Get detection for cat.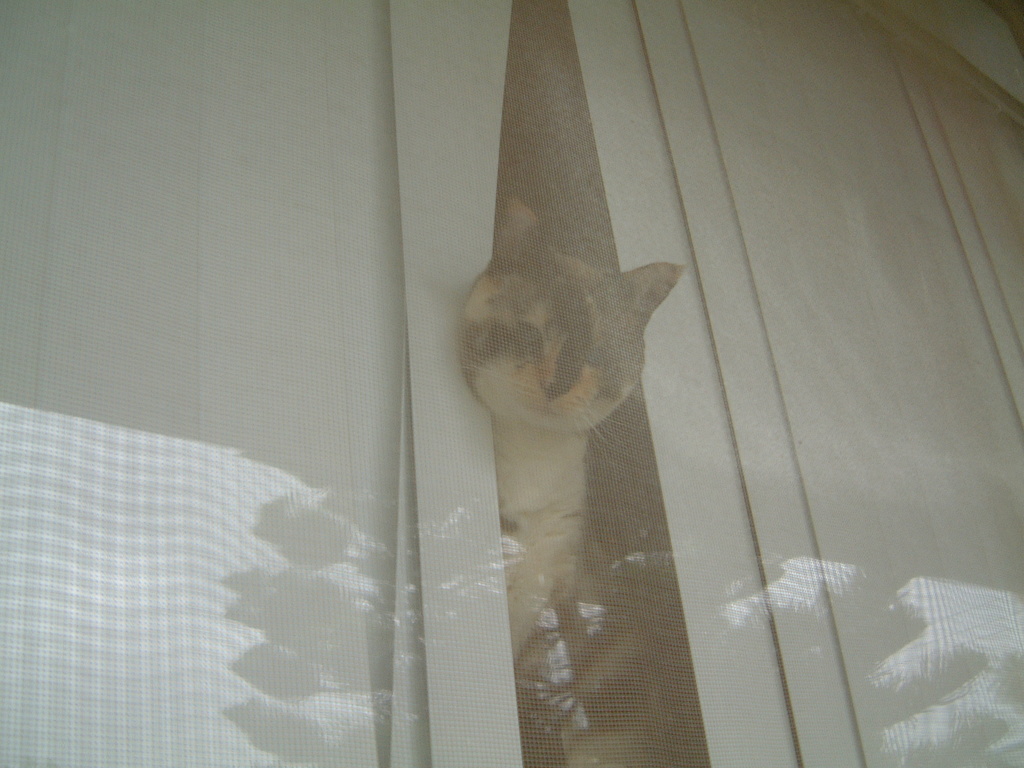
Detection: [left=452, top=193, right=697, bottom=687].
